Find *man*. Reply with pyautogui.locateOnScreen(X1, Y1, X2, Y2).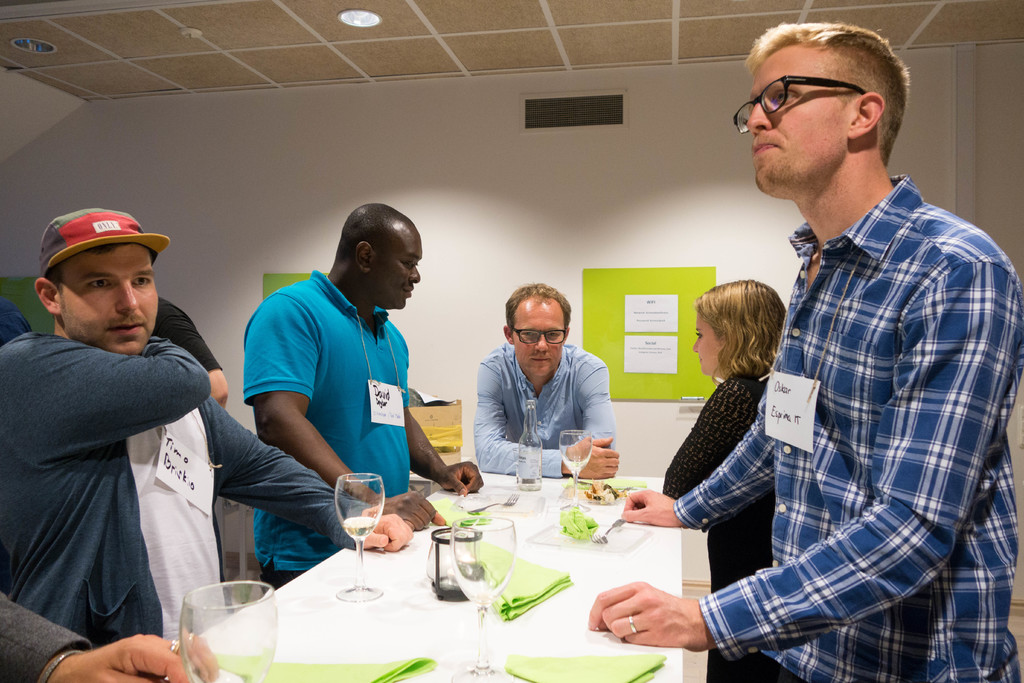
pyautogui.locateOnScreen(241, 199, 493, 592).
